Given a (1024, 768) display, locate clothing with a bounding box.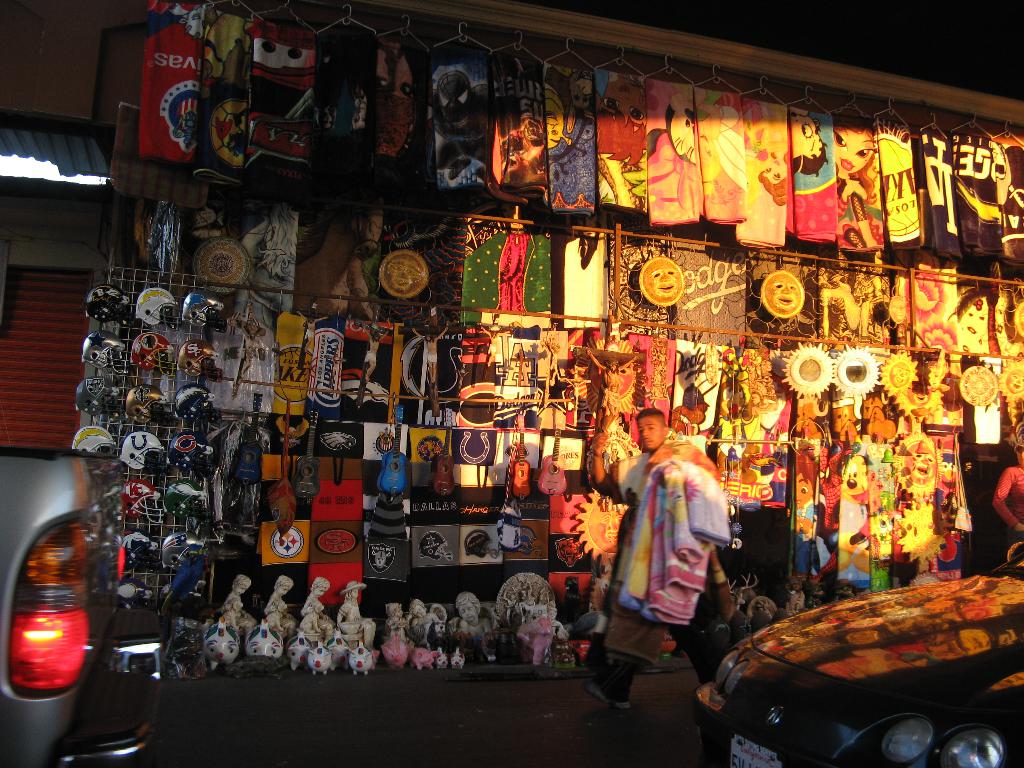
Located: [left=618, top=441, right=689, bottom=593].
